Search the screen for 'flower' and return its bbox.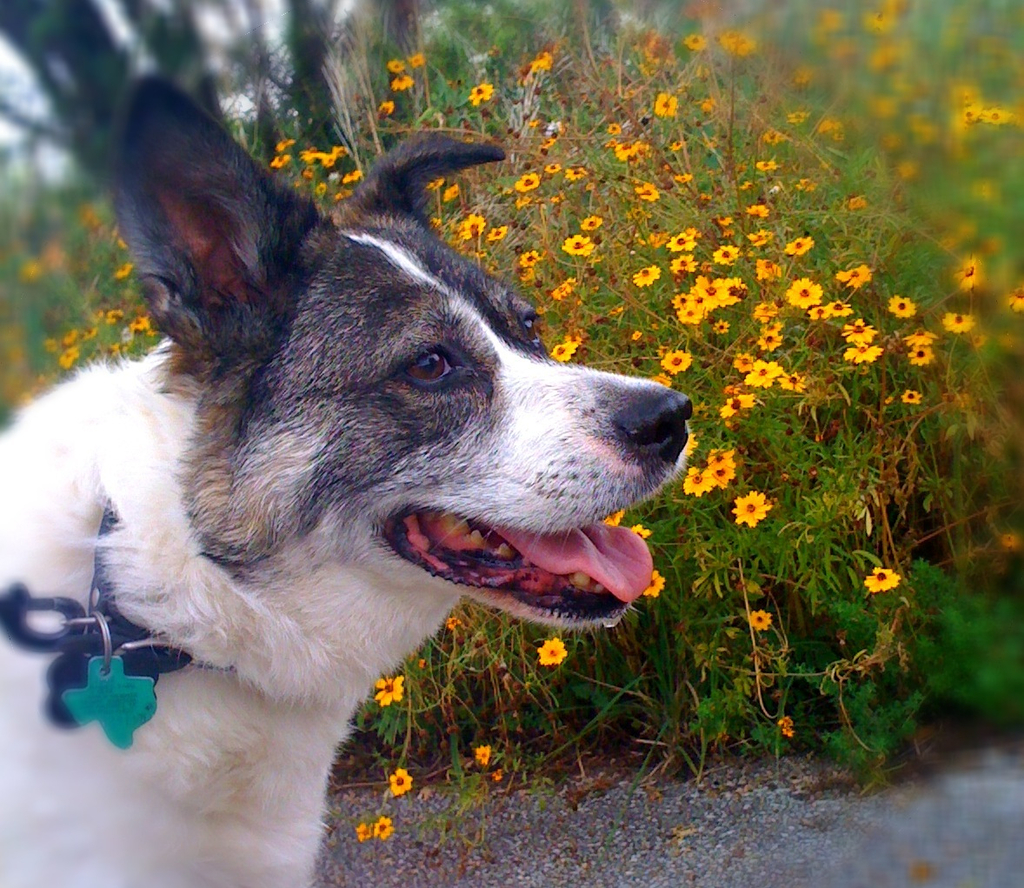
Found: 861:564:903:598.
